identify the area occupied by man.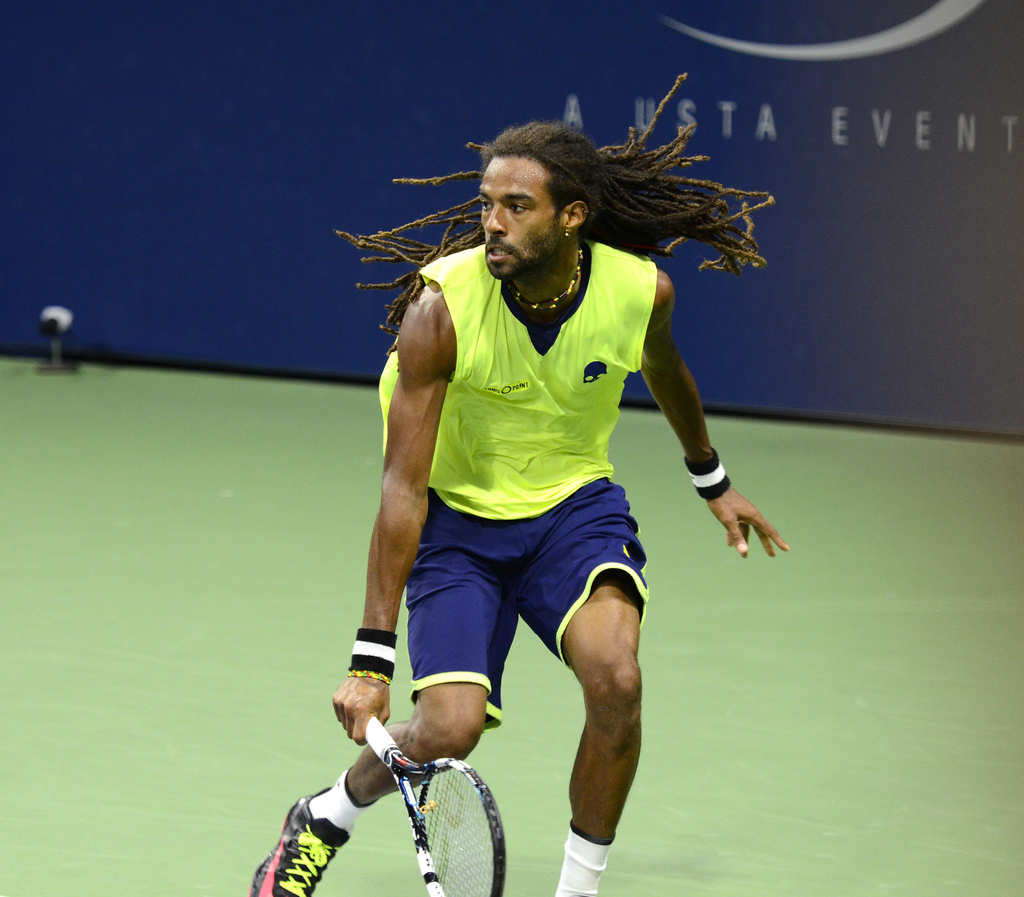
Area: <box>292,85,755,892</box>.
